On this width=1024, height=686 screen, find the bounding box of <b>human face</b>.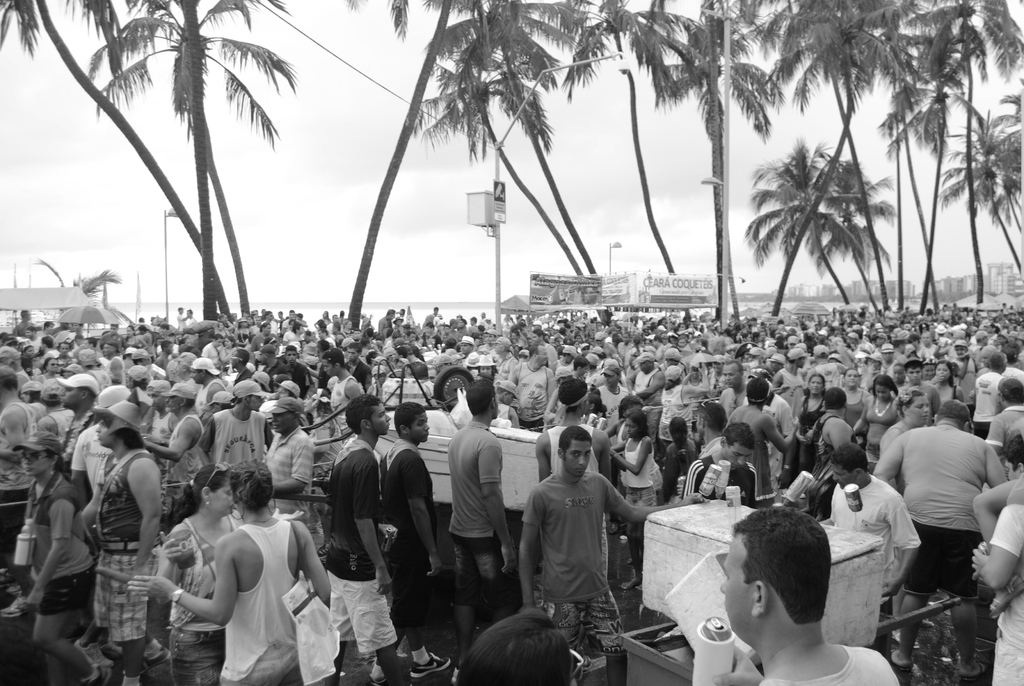
Bounding box: [267,415,292,435].
